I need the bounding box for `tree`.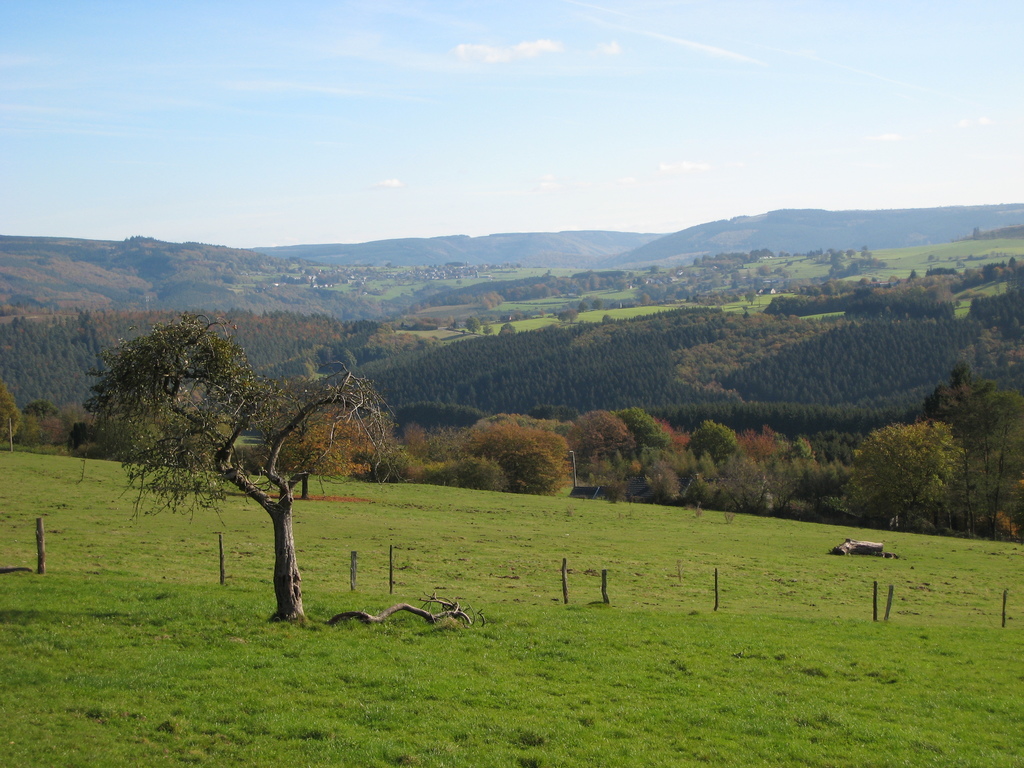
Here it is: region(70, 286, 388, 601).
